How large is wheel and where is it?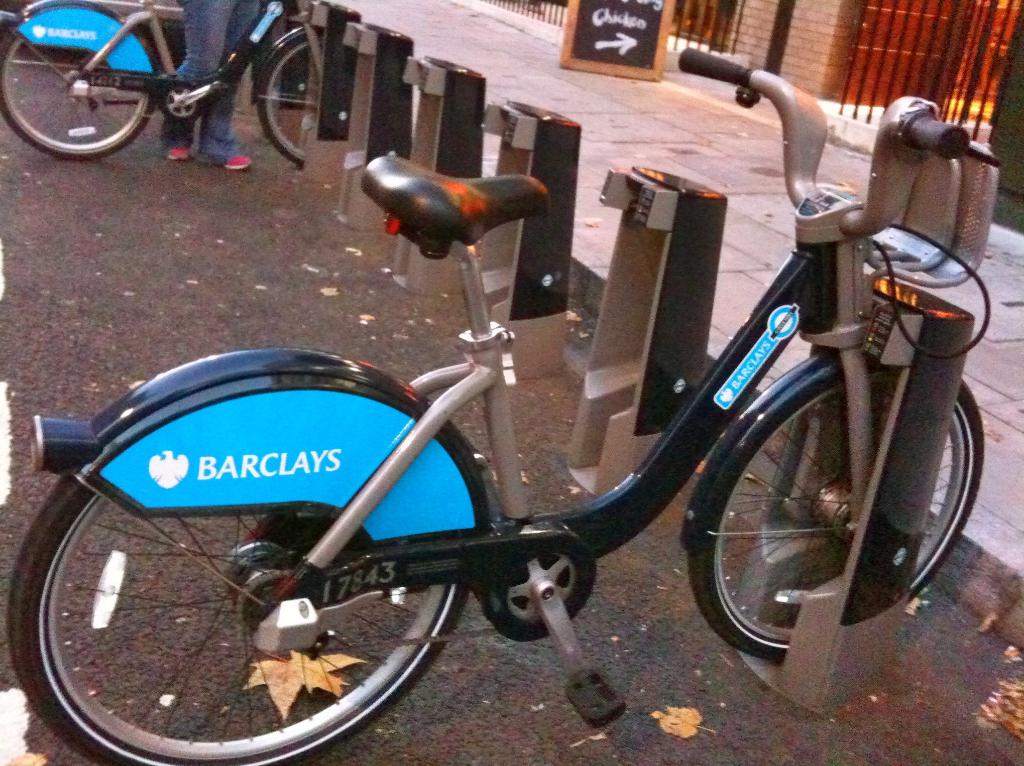
Bounding box: [0,0,160,165].
